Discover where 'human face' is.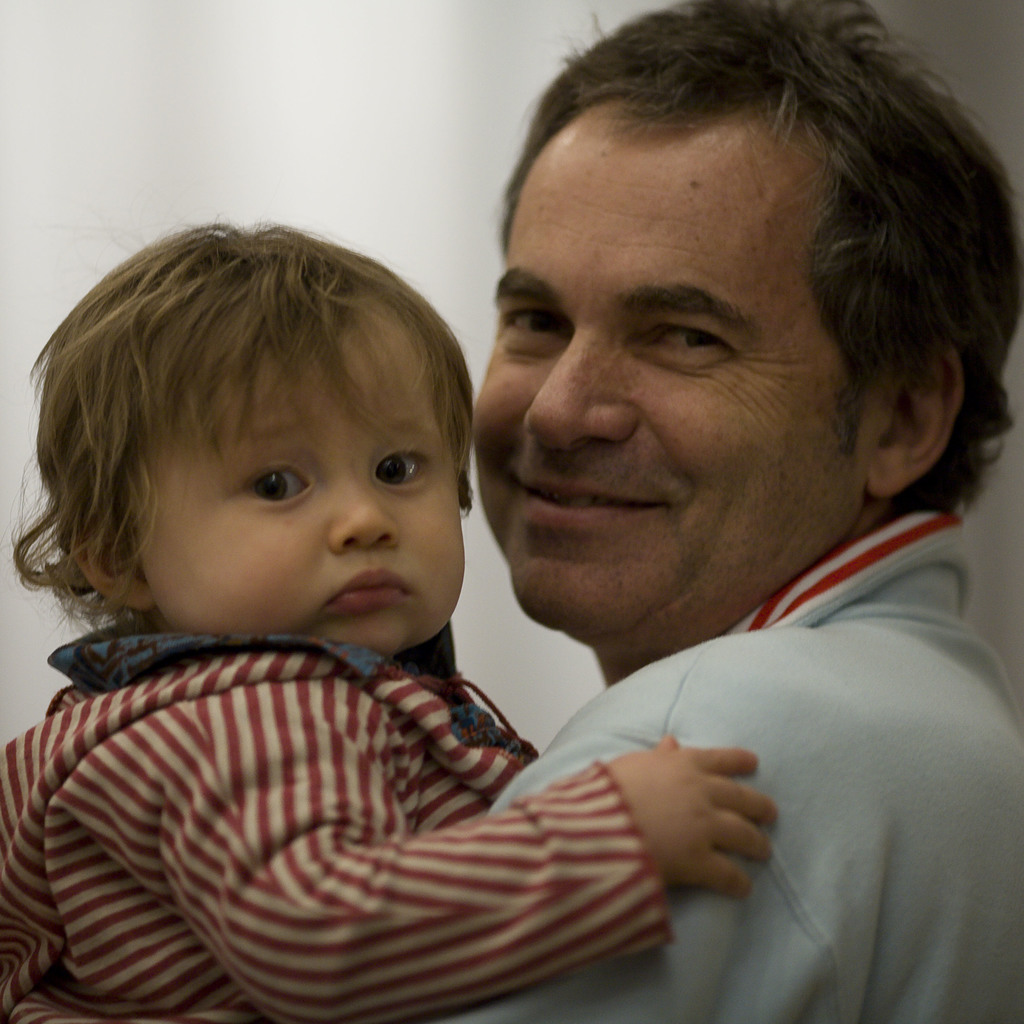
Discovered at detection(472, 97, 876, 641).
